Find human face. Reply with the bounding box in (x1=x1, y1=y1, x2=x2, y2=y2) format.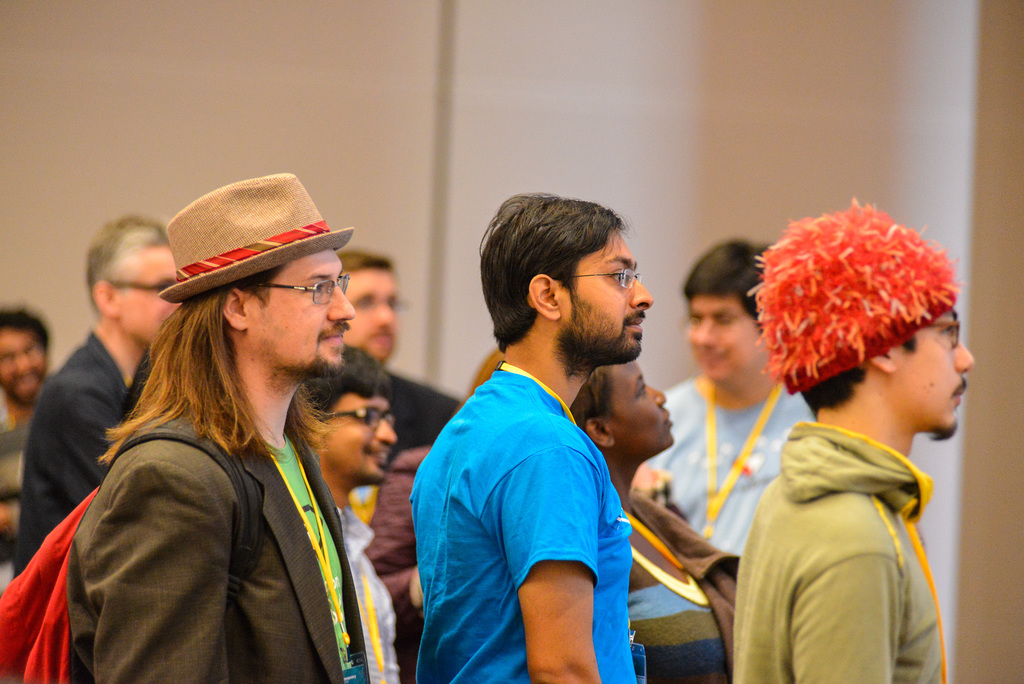
(x1=342, y1=265, x2=399, y2=363).
